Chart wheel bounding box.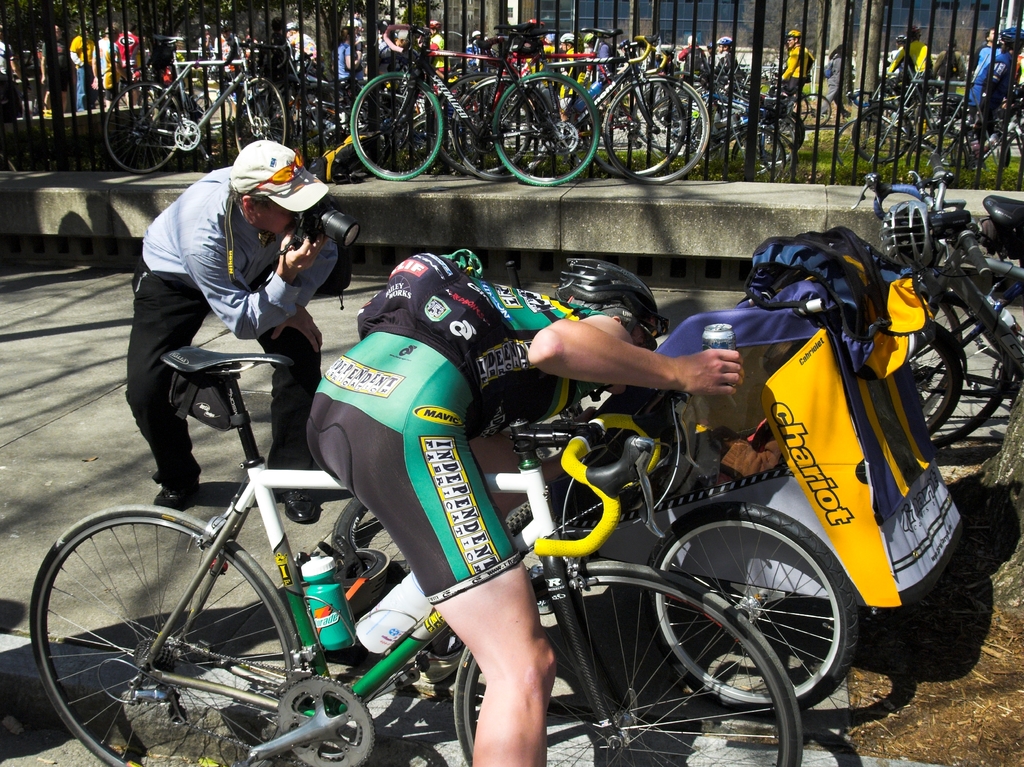
Charted: box=[490, 66, 596, 189].
